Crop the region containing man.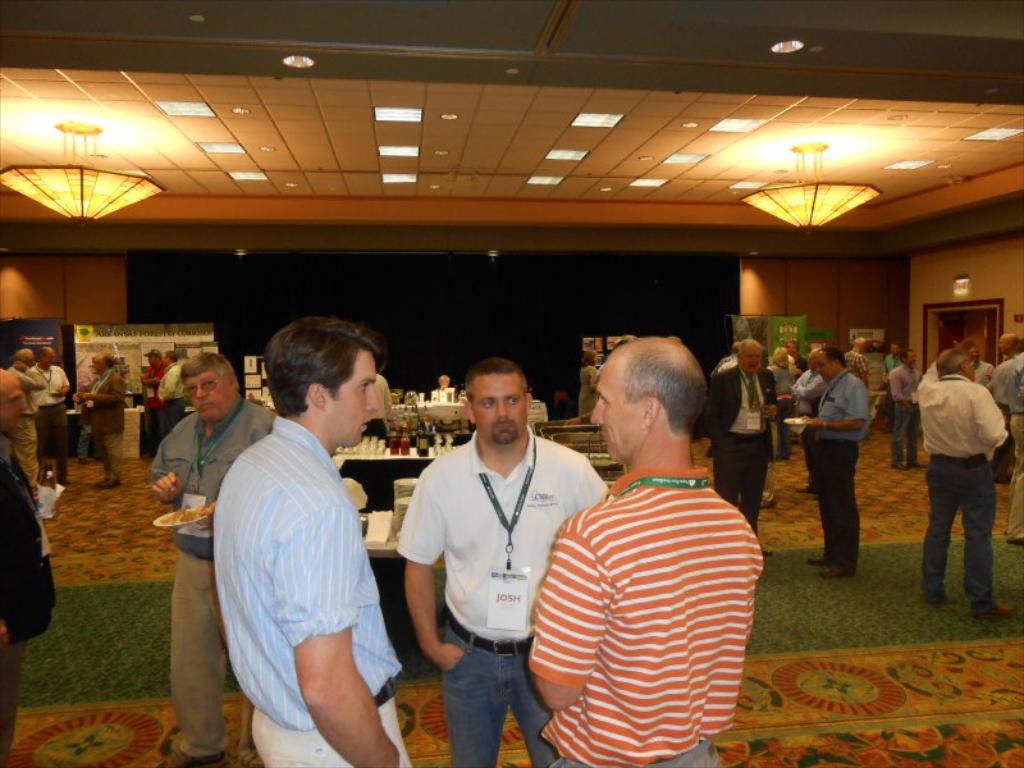
Crop region: [142,348,280,767].
